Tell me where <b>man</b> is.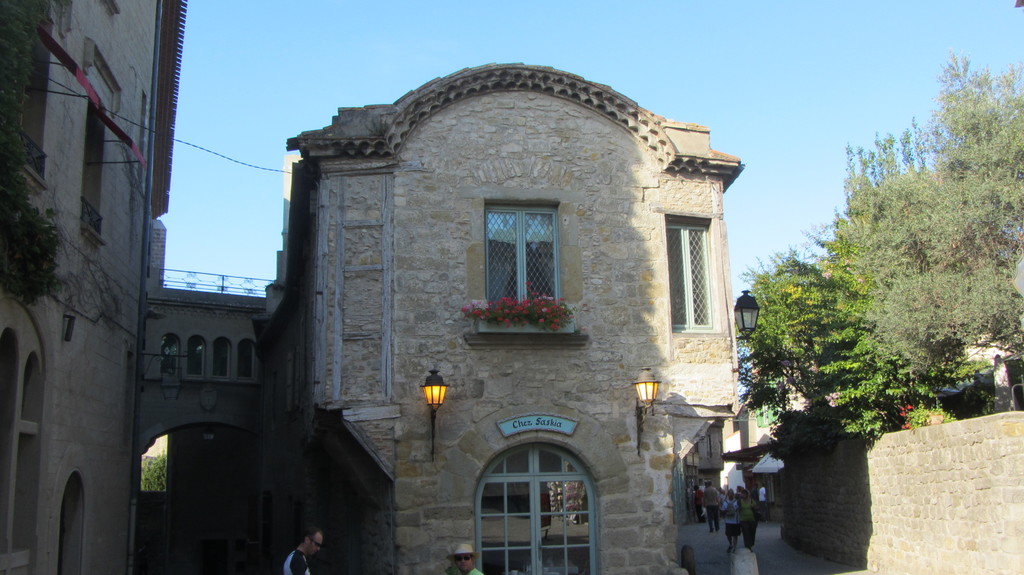
<b>man</b> is at 445,546,488,574.
